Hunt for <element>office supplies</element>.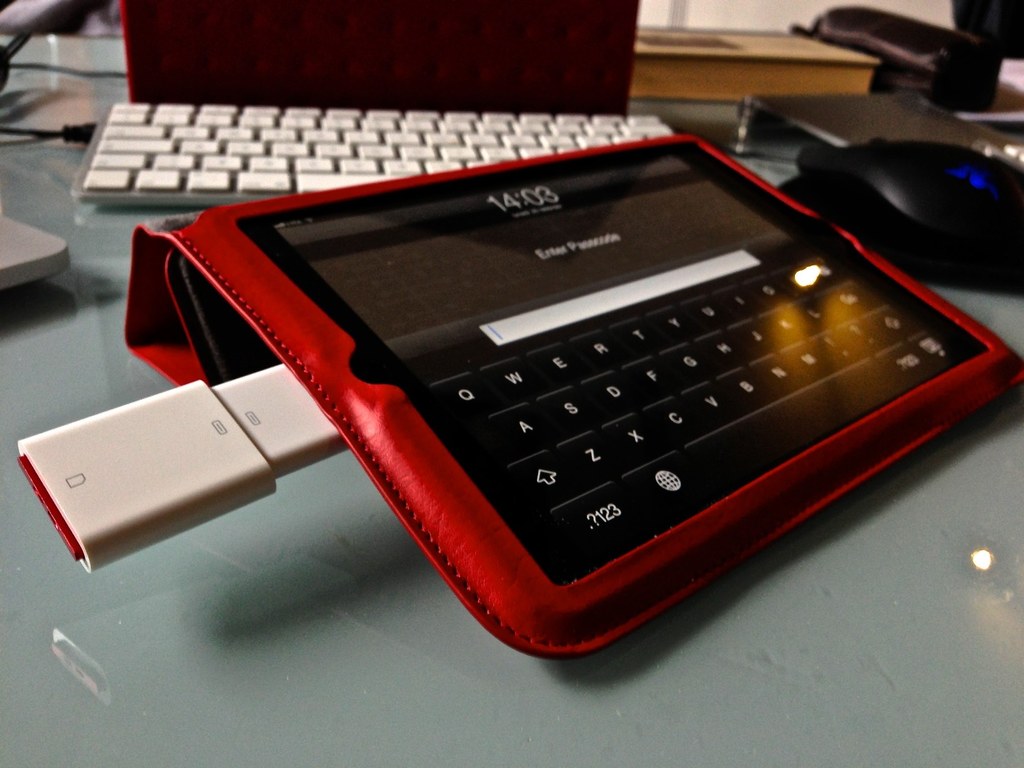
Hunted down at region(1, 216, 62, 296).
